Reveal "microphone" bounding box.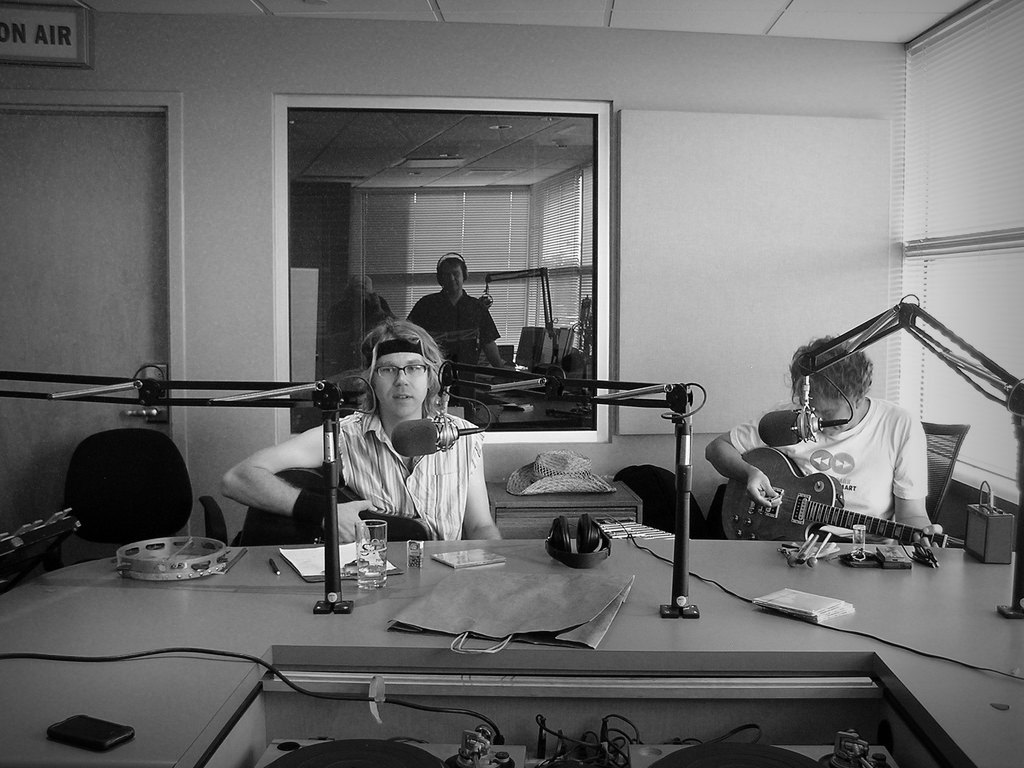
Revealed: (left=376, top=403, right=485, bottom=471).
